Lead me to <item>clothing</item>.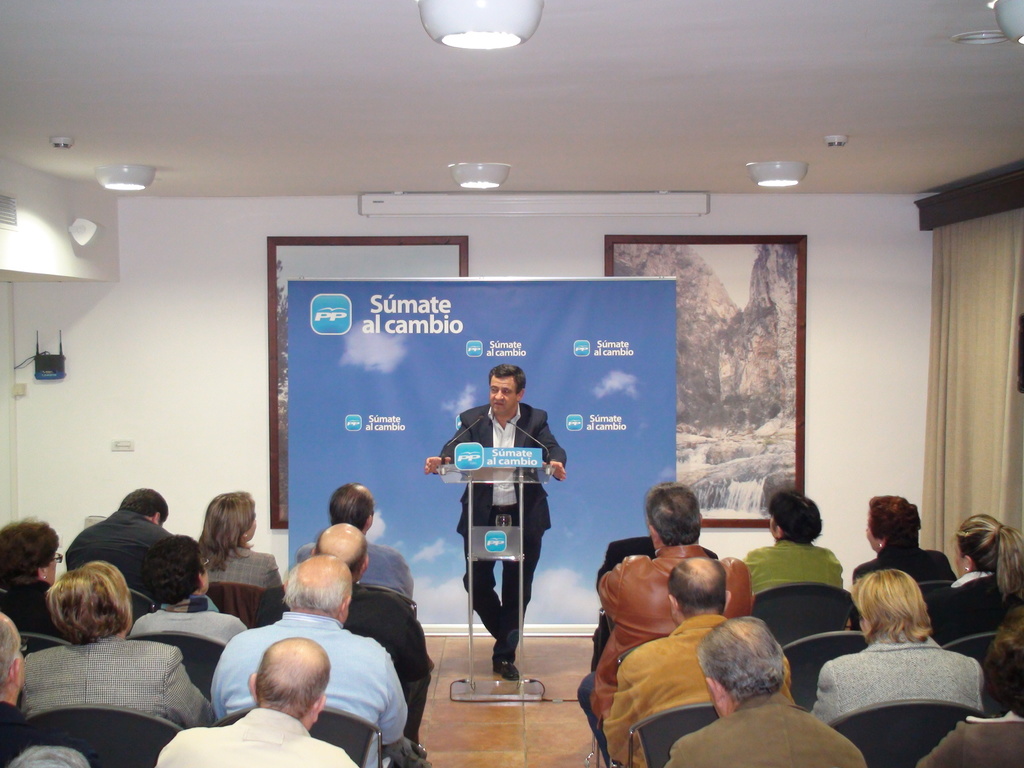
Lead to 666 696 868 767.
